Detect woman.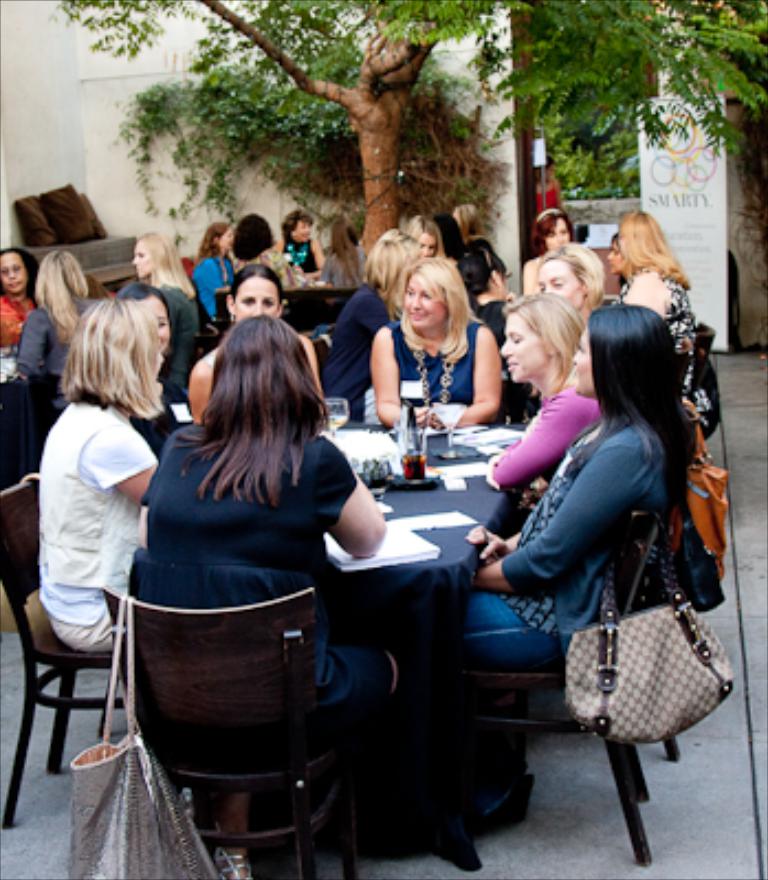
Detected at rect(136, 224, 207, 411).
